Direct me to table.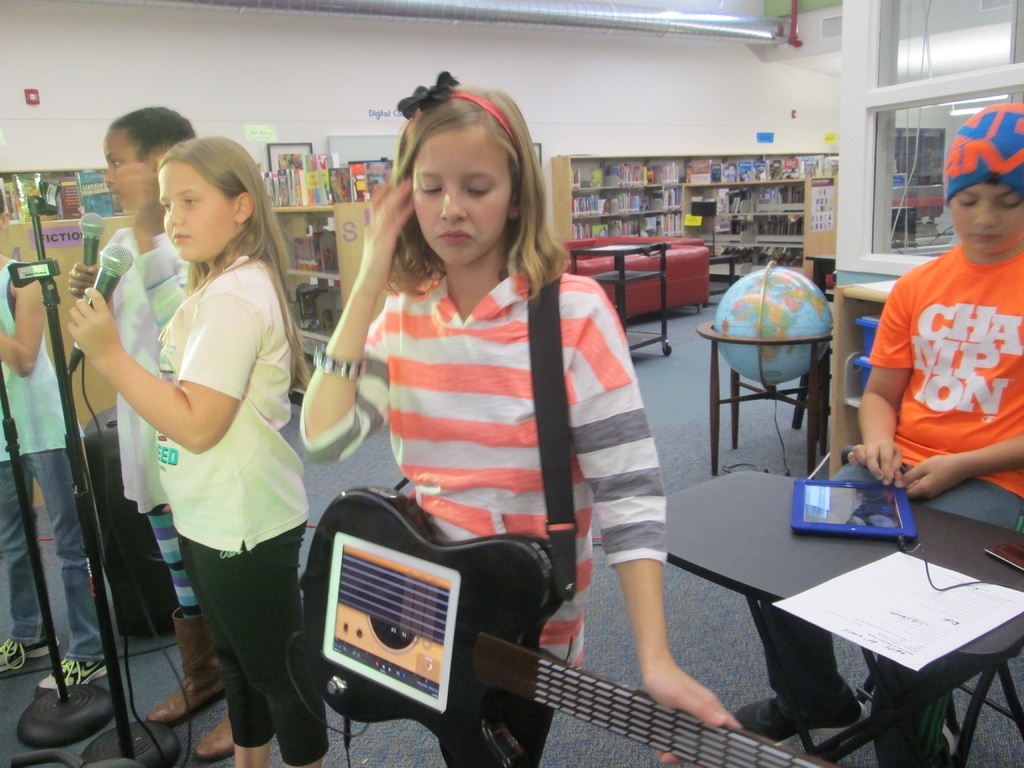
Direction: region(649, 460, 1014, 760).
